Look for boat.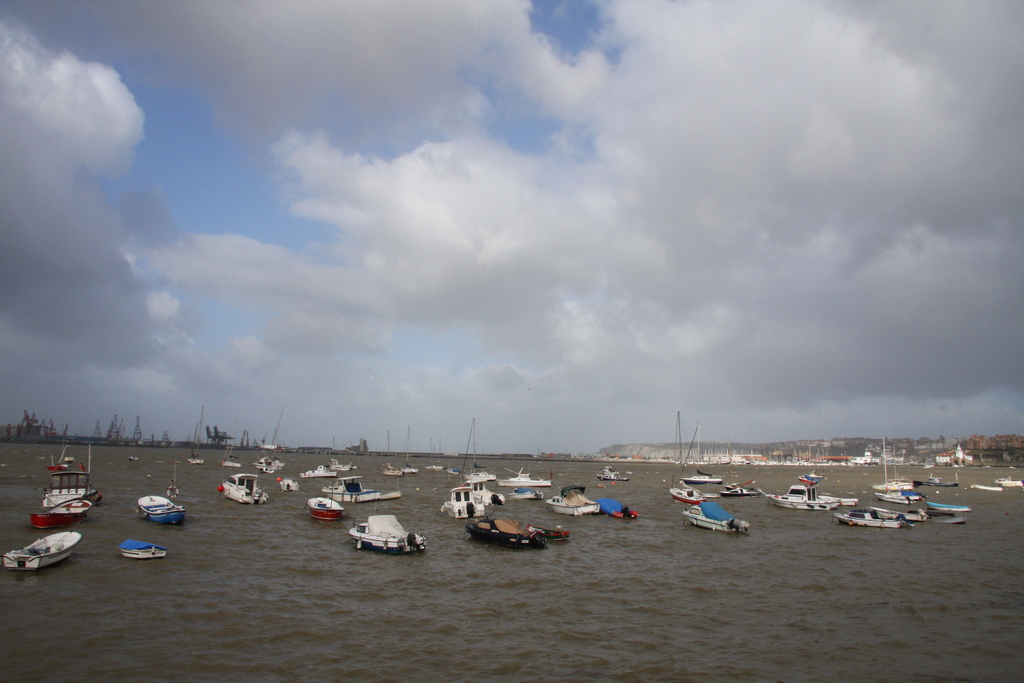
Found: [28, 435, 100, 514].
